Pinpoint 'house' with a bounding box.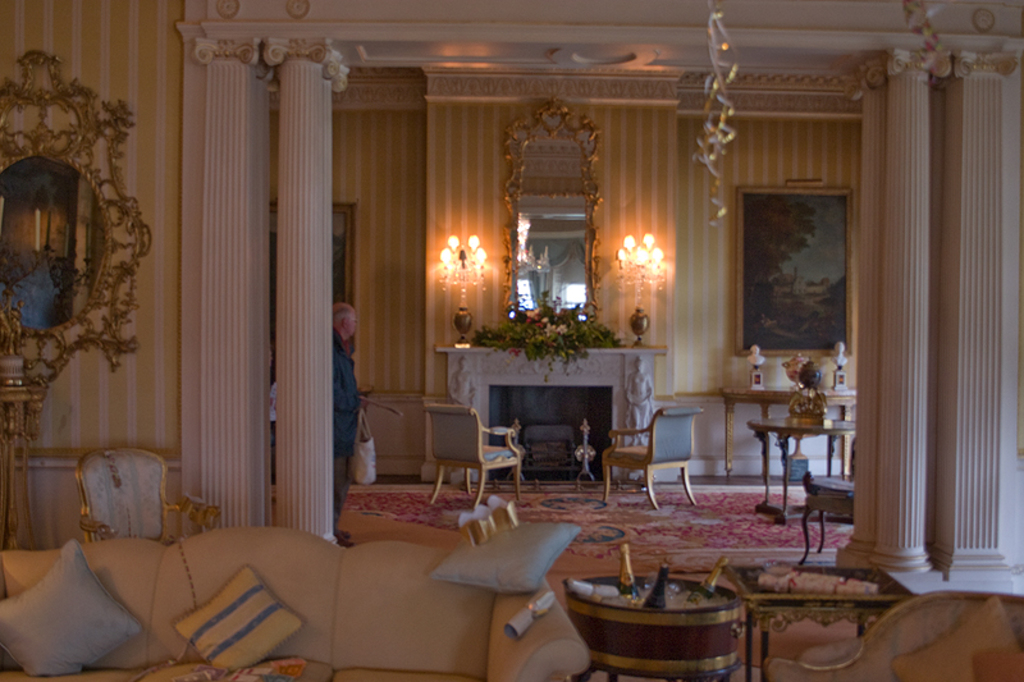
detection(0, 0, 1023, 681).
